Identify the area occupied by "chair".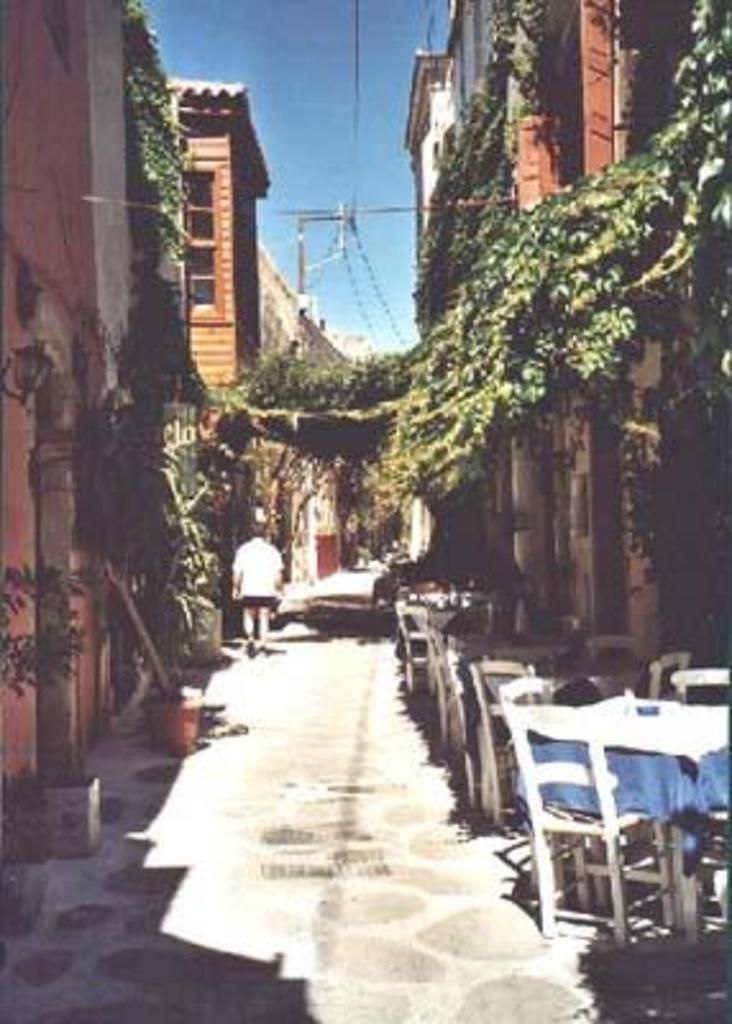
Area: (581, 635, 650, 663).
